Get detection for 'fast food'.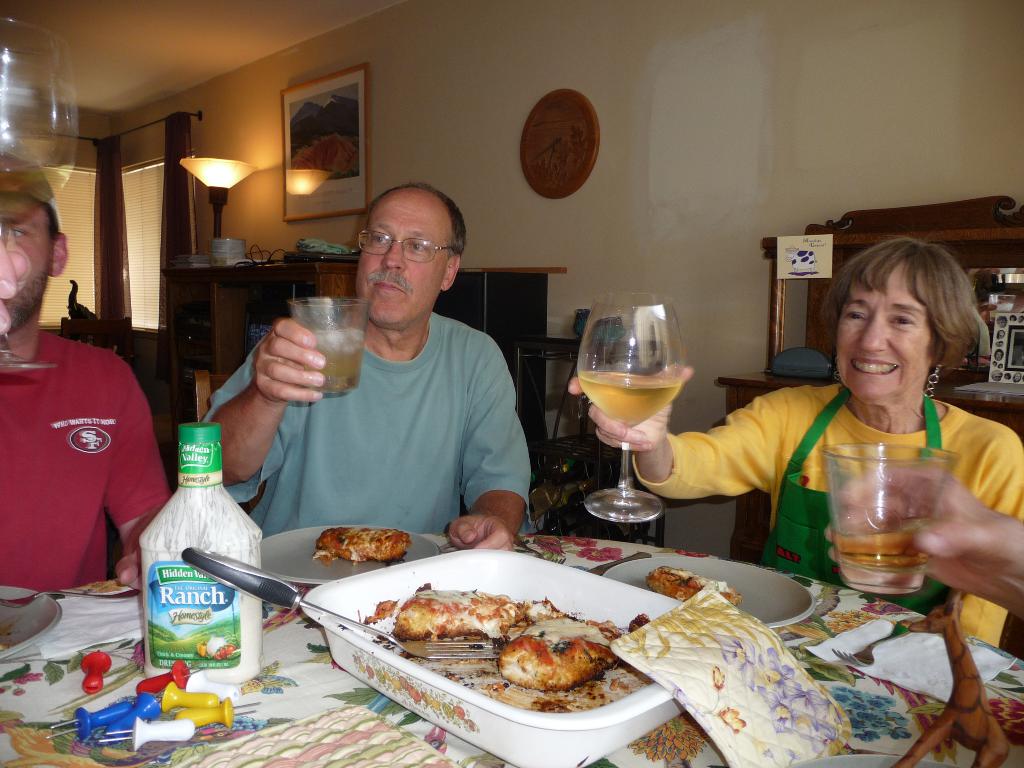
Detection: [392, 584, 524, 632].
